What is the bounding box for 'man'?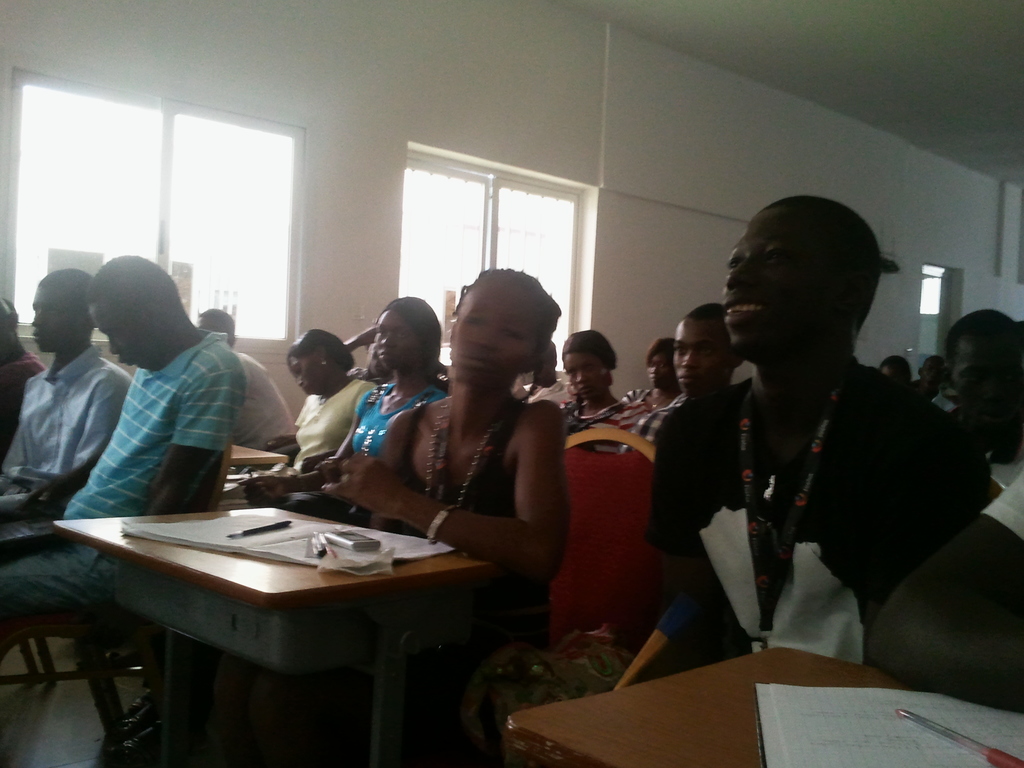
BBox(0, 273, 136, 524).
